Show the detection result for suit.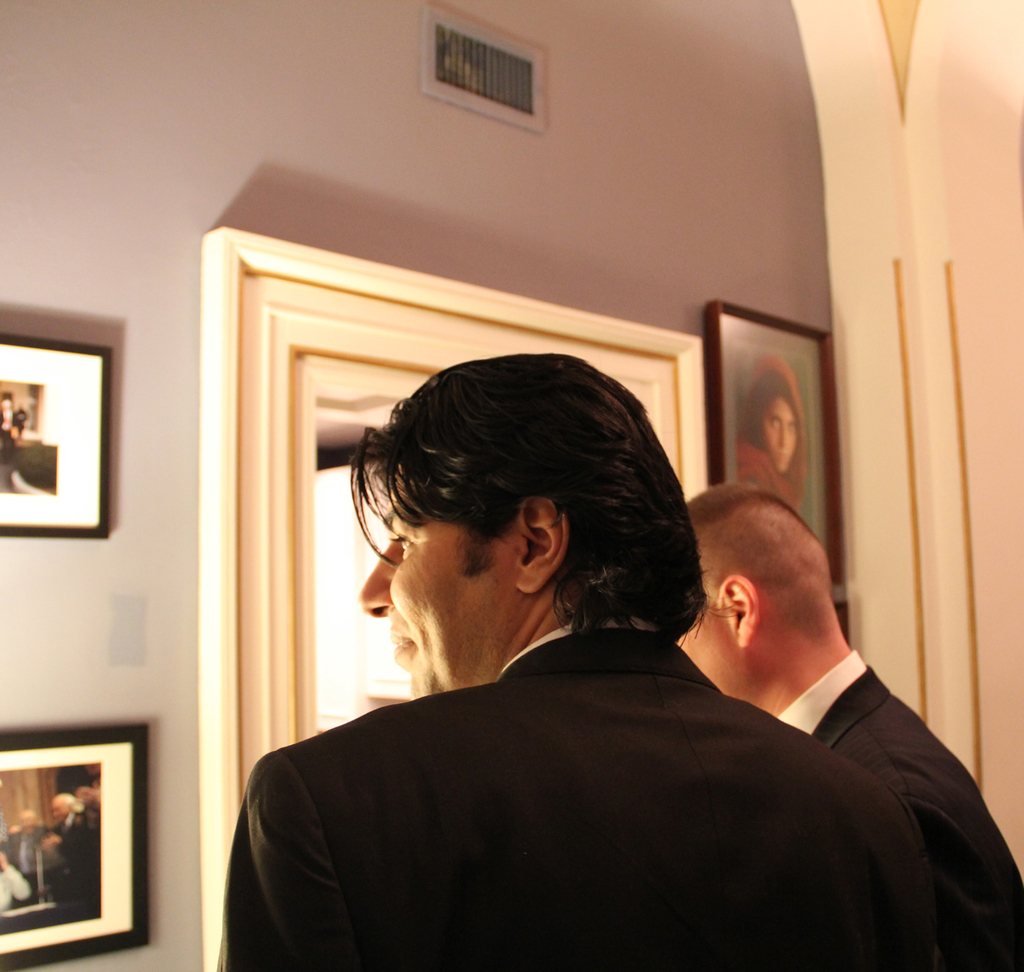
(0,826,36,887).
